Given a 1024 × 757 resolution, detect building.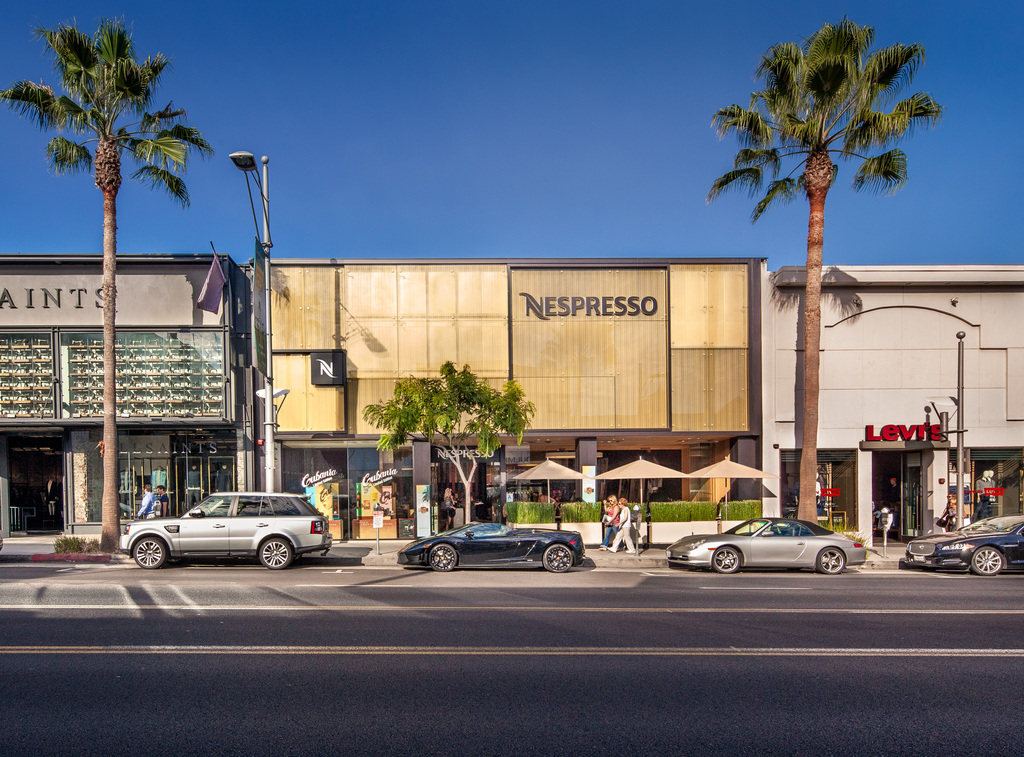
l=256, t=255, r=768, b=541.
